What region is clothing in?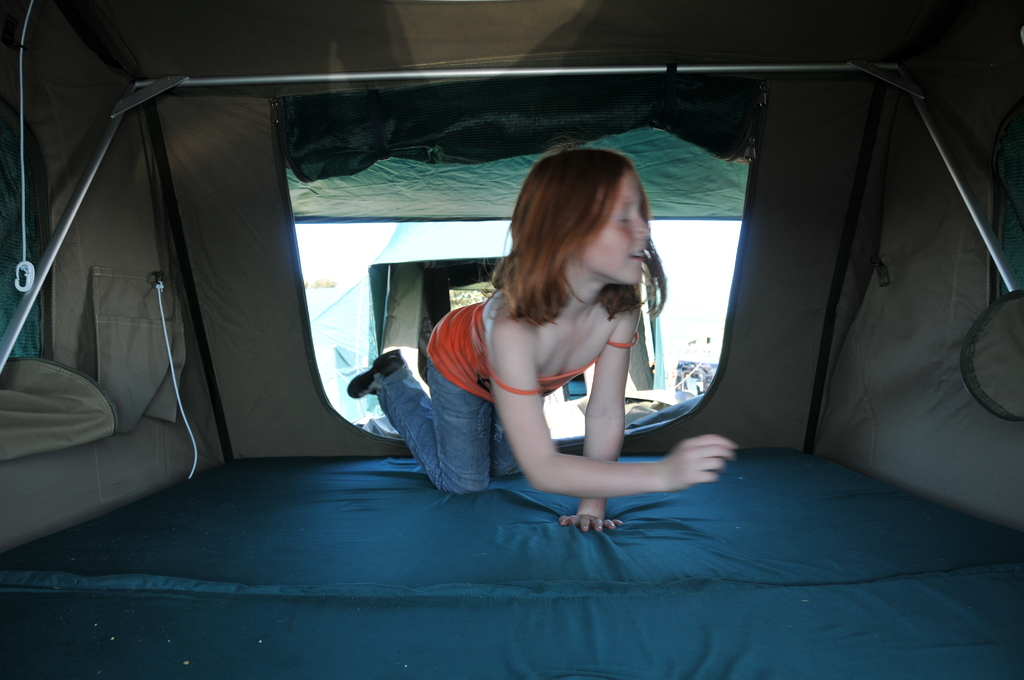
bbox=[369, 286, 642, 492].
